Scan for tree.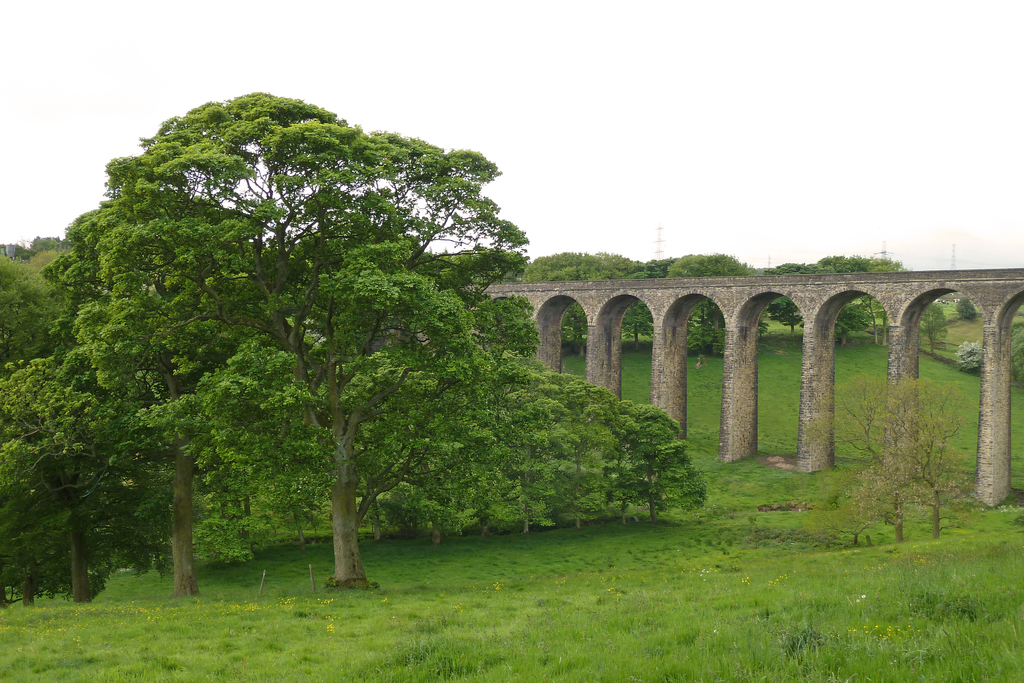
Scan result: 414/334/705/536.
